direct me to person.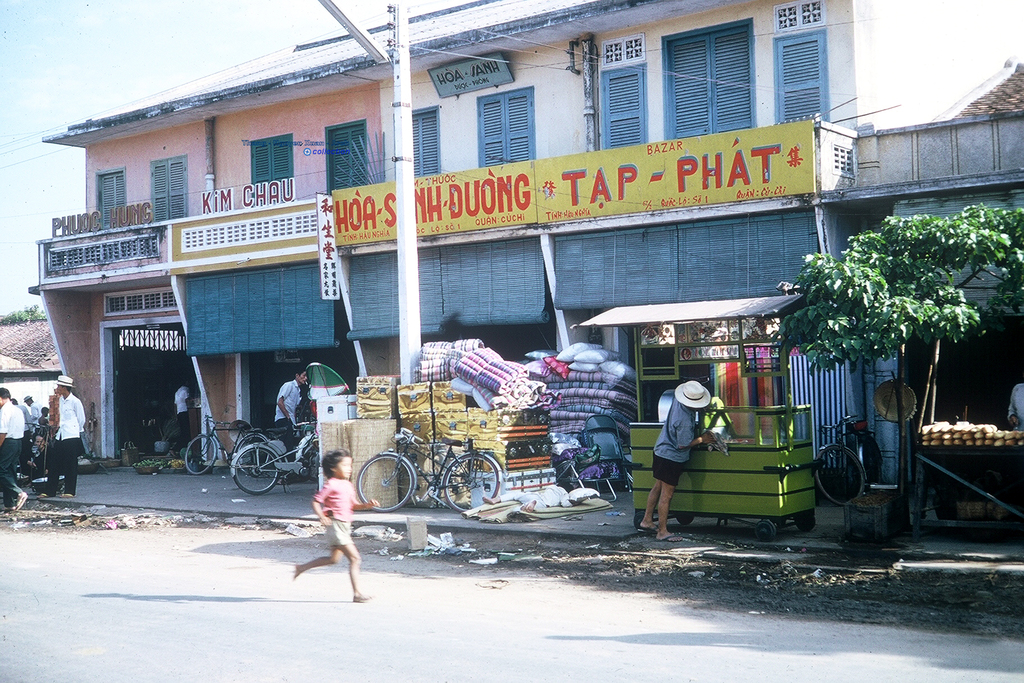
Direction: box(284, 452, 389, 605).
